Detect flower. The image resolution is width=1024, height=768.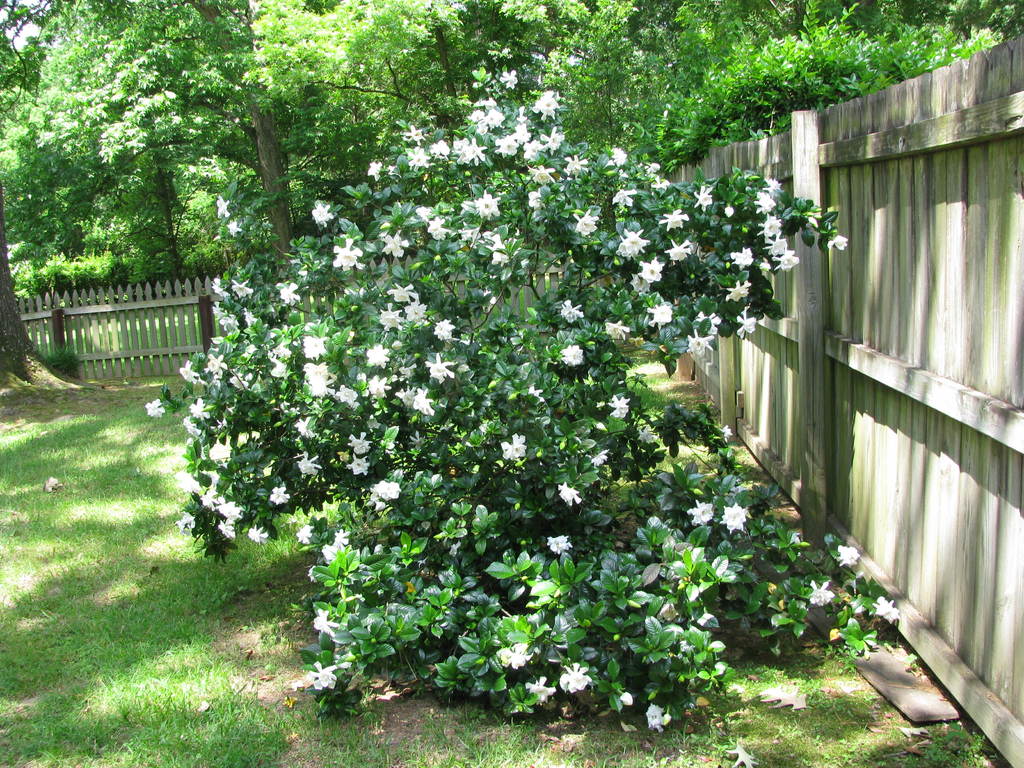
308/655/349/694.
